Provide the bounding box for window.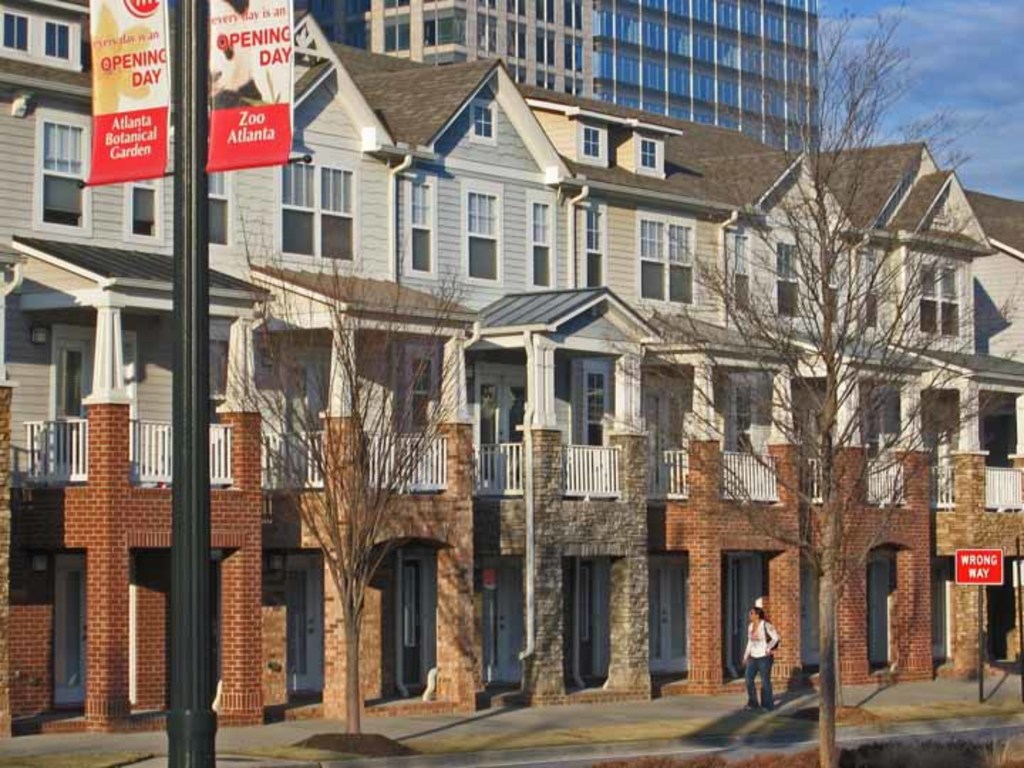
rect(728, 235, 751, 311).
